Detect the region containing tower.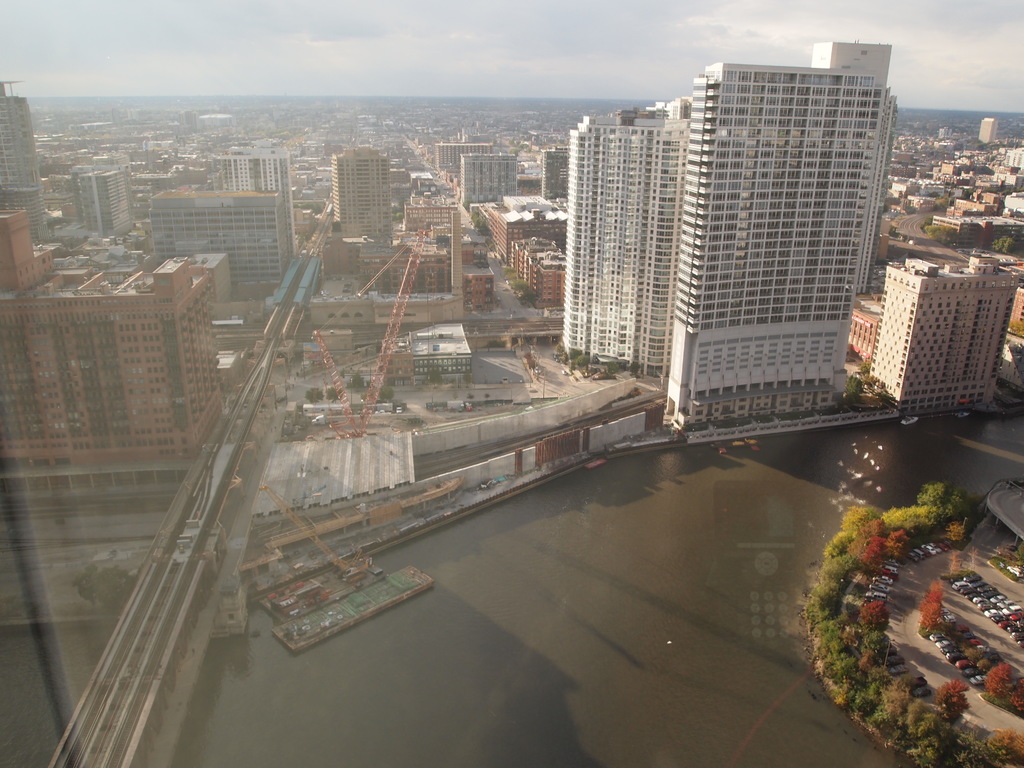
BBox(0, 205, 242, 481).
